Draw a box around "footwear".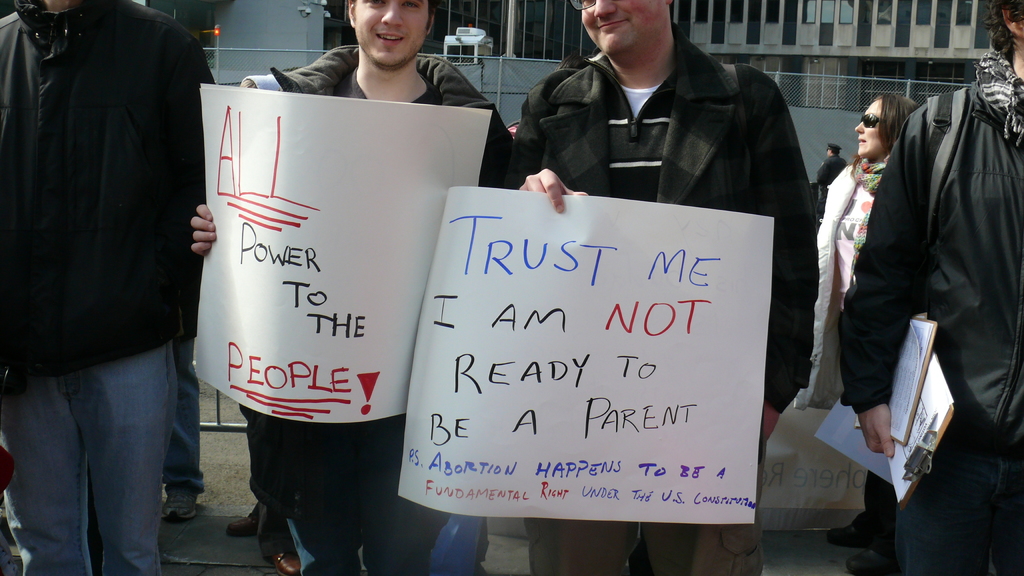
{"left": 228, "top": 503, "right": 258, "bottom": 539}.
